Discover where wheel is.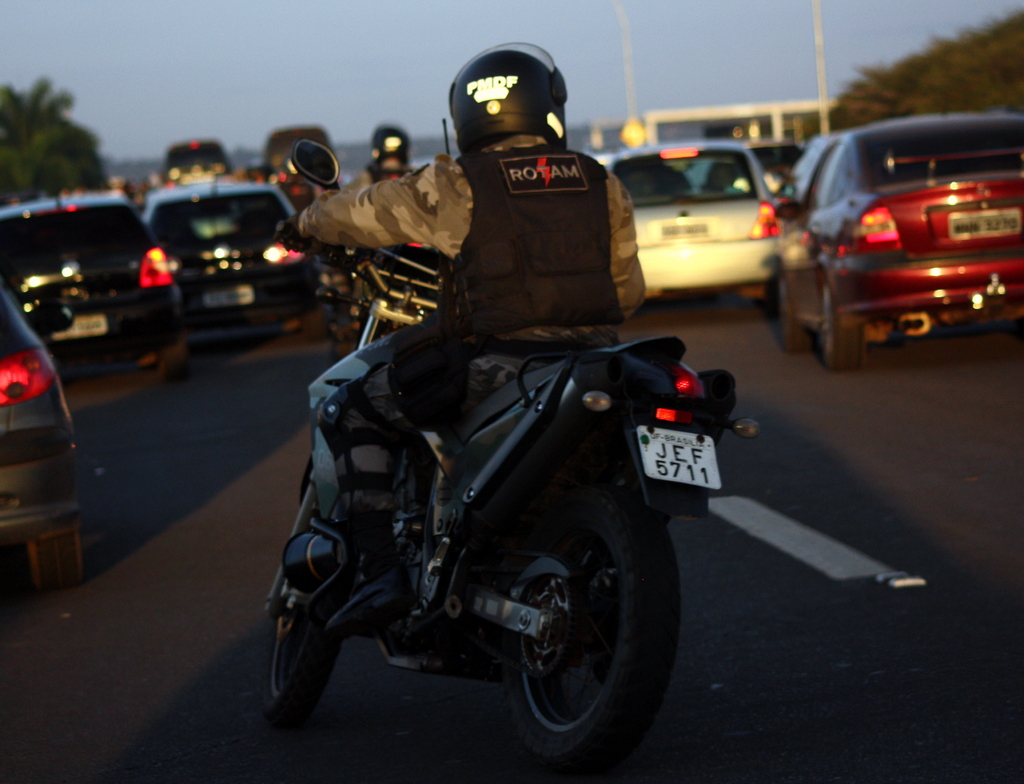
Discovered at l=301, t=308, r=326, b=341.
